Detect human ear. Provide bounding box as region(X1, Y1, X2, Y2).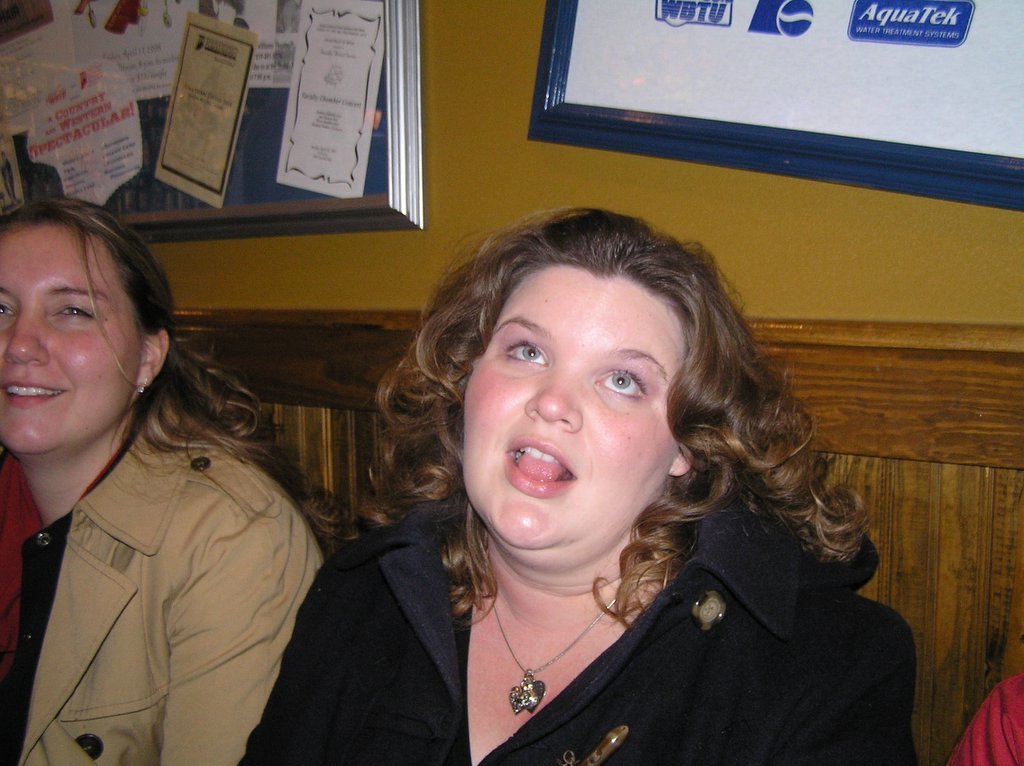
region(136, 328, 172, 387).
